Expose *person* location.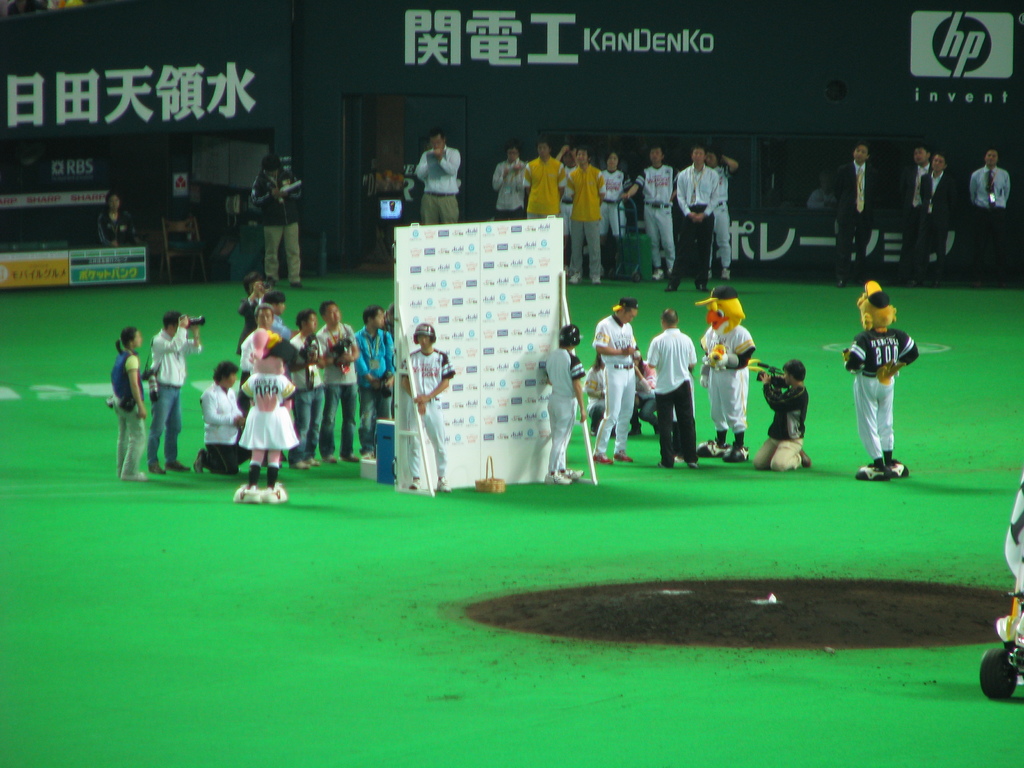
Exposed at region(904, 137, 934, 277).
